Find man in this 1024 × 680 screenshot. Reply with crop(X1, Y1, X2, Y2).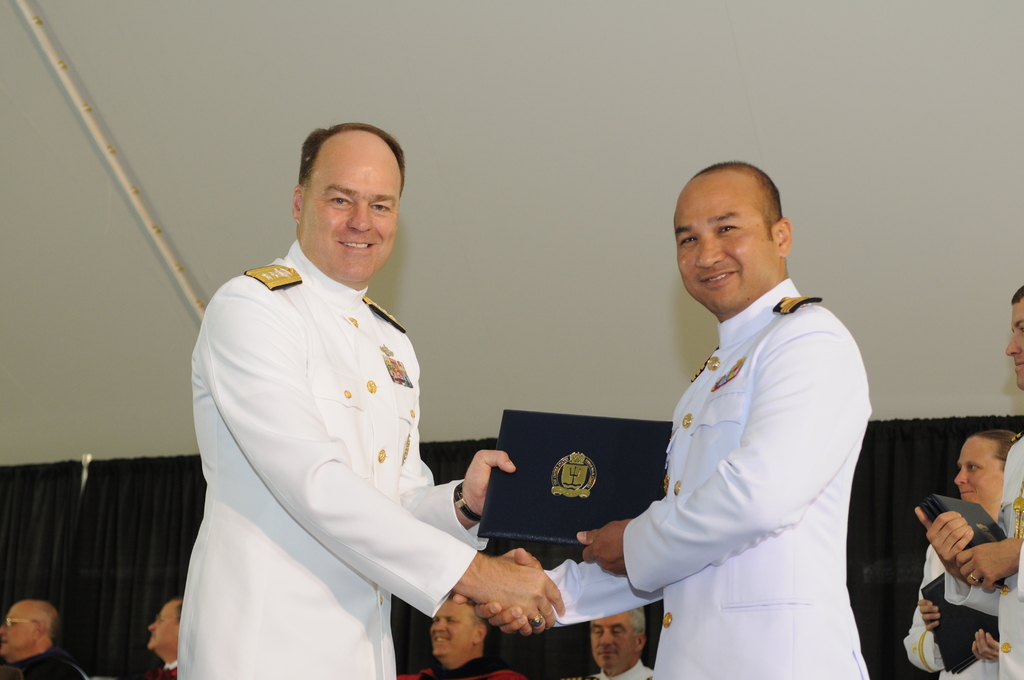
crop(136, 587, 186, 679).
